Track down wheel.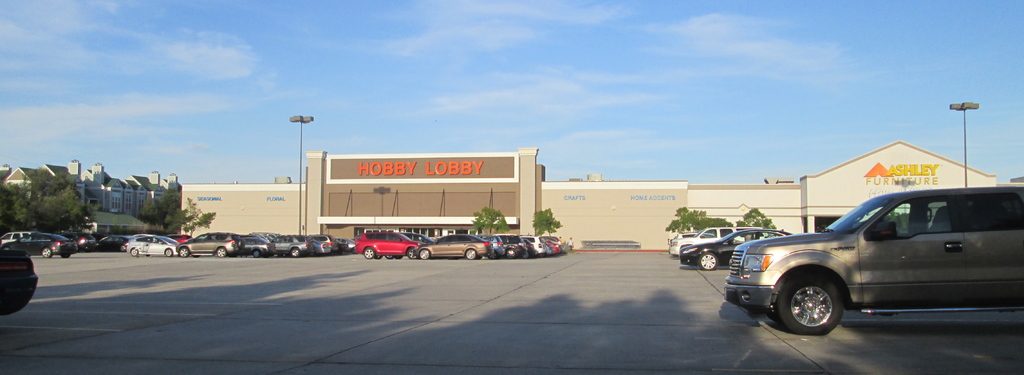
Tracked to pyautogui.locateOnScreen(132, 247, 140, 256).
